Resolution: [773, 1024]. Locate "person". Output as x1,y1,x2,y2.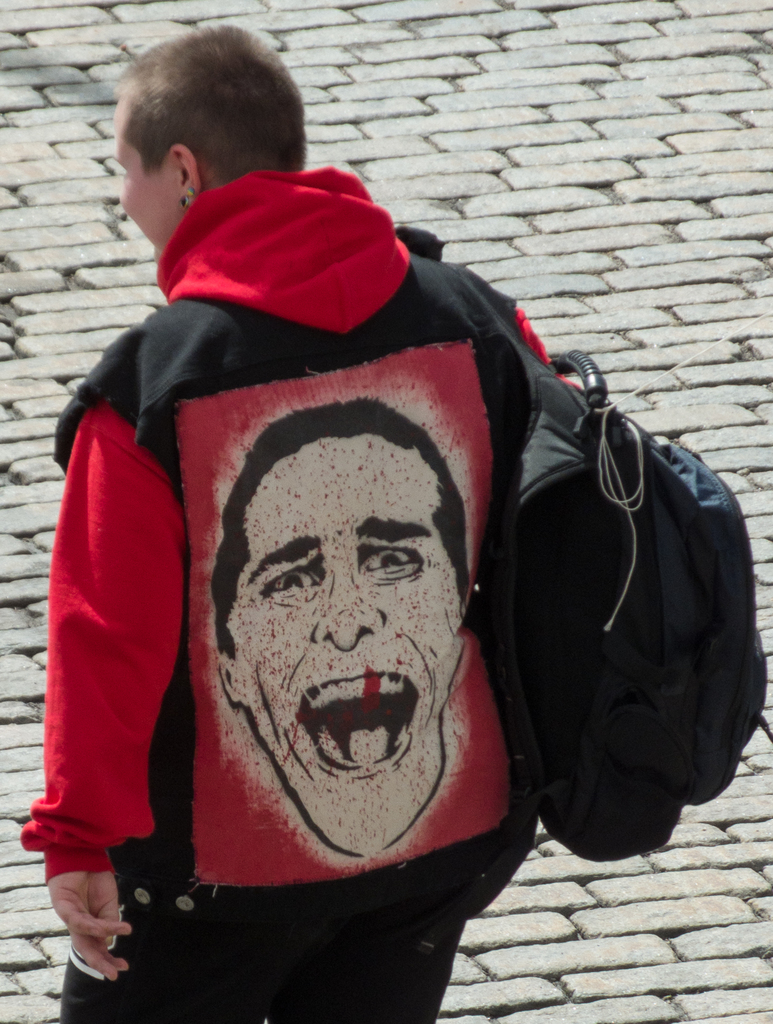
58,86,678,984.
